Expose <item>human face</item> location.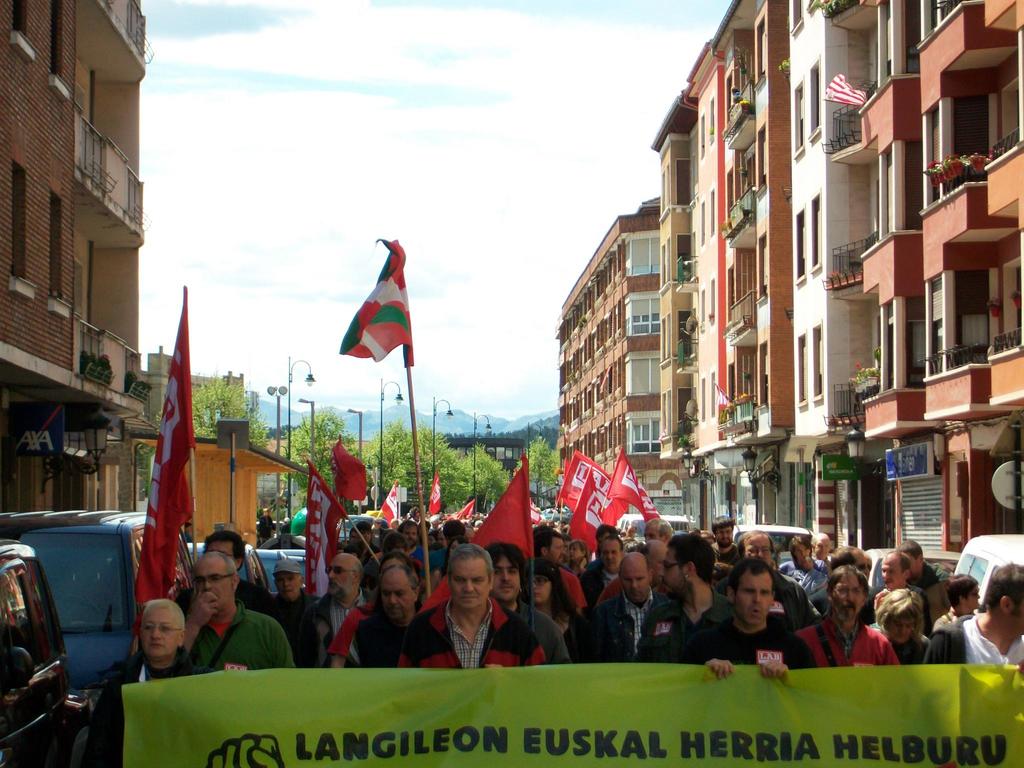
Exposed at <region>792, 546, 808, 563</region>.
